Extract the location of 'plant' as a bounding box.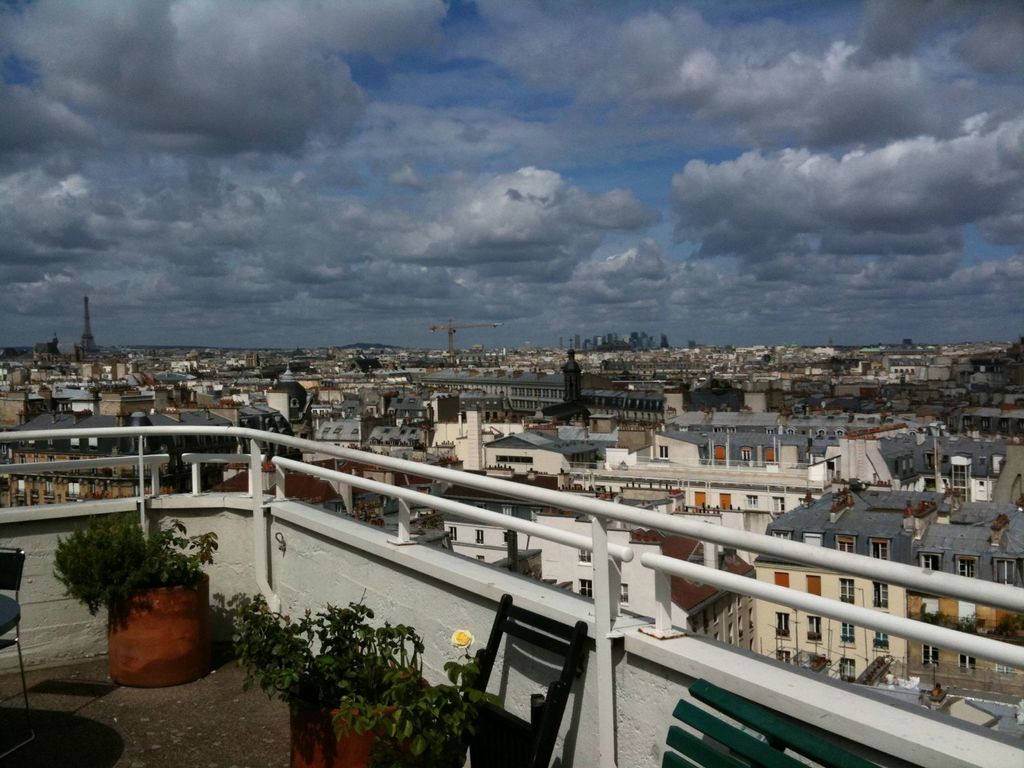
left=148, top=514, right=220, bottom=586.
